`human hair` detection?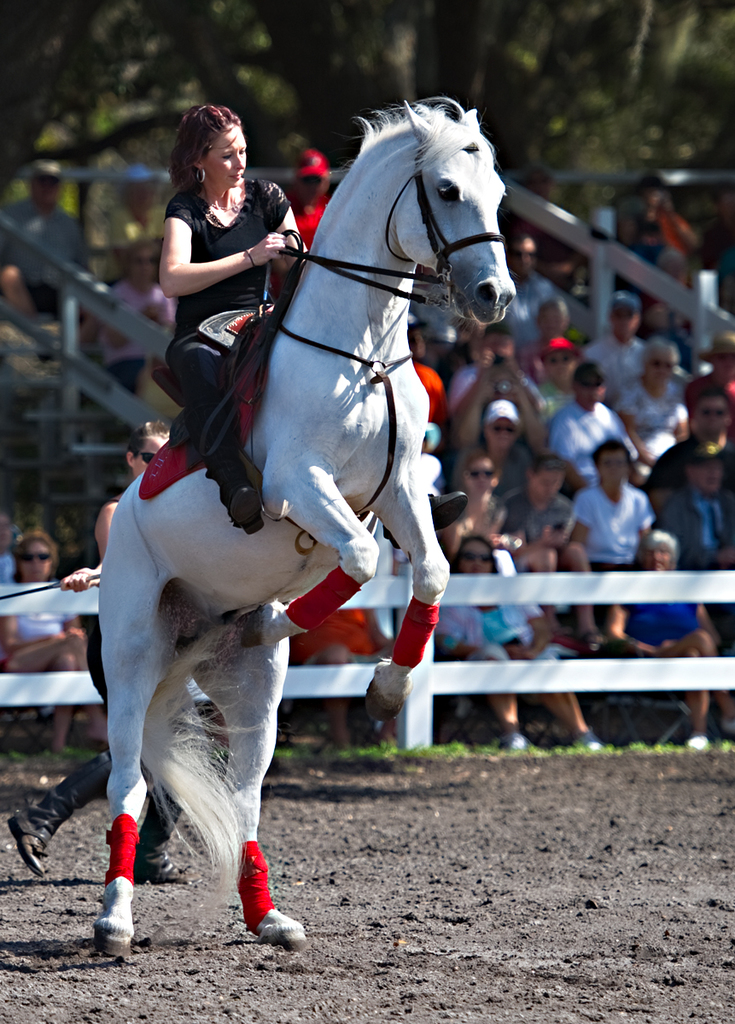
<bbox>16, 529, 56, 576</bbox>
